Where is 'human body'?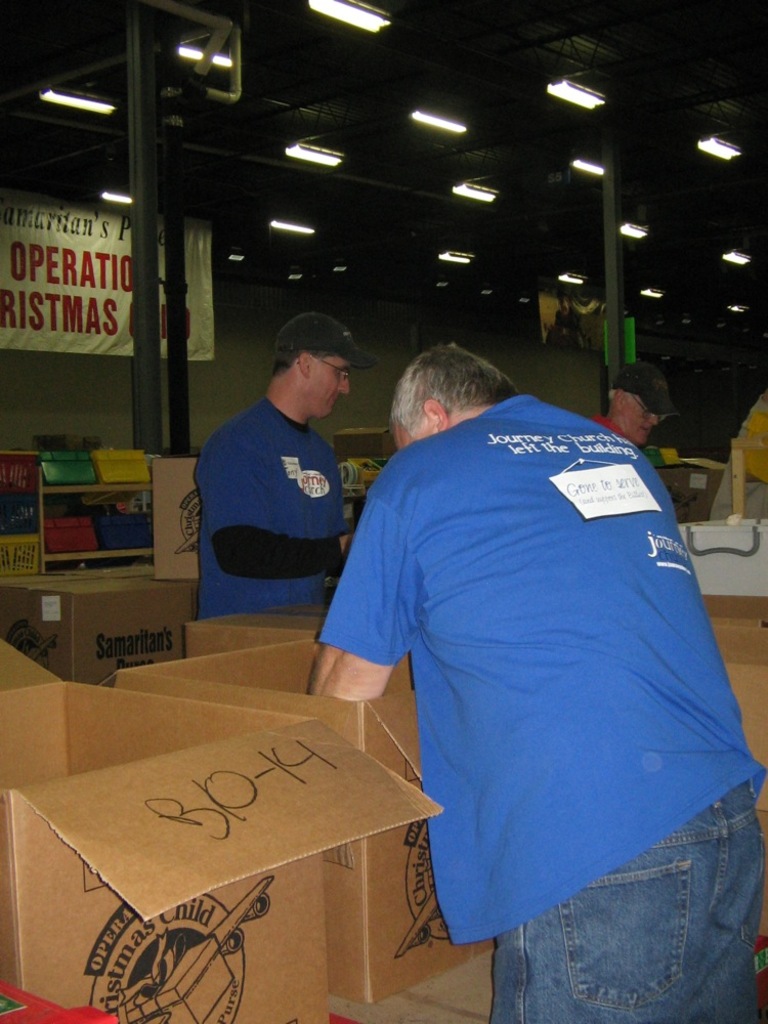
detection(189, 397, 364, 632).
